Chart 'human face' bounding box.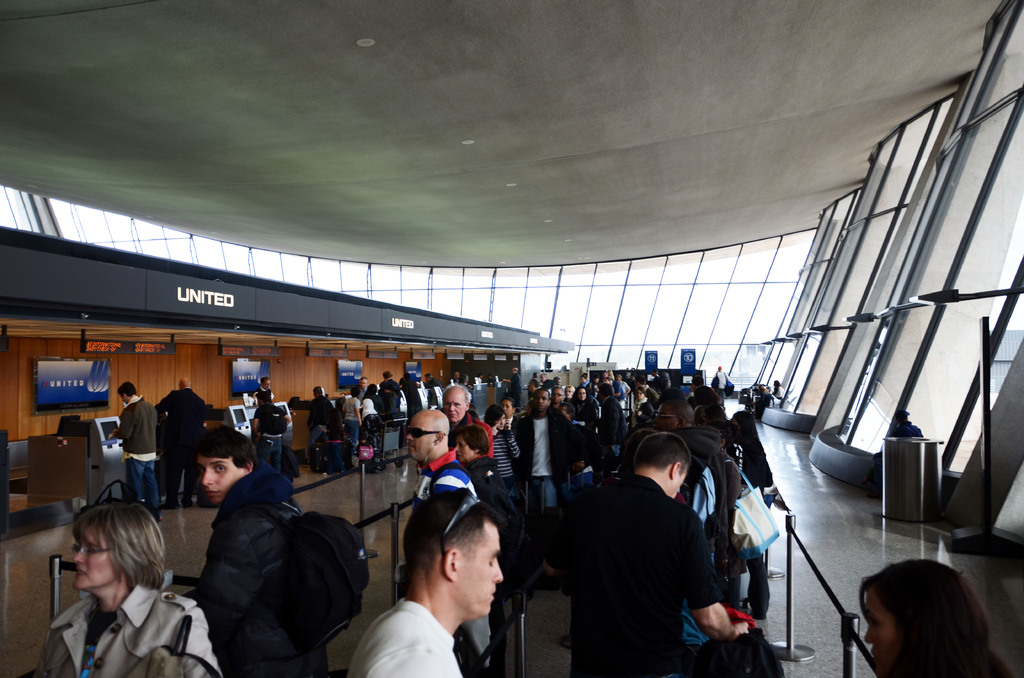
Charted: (left=652, top=401, right=674, bottom=433).
